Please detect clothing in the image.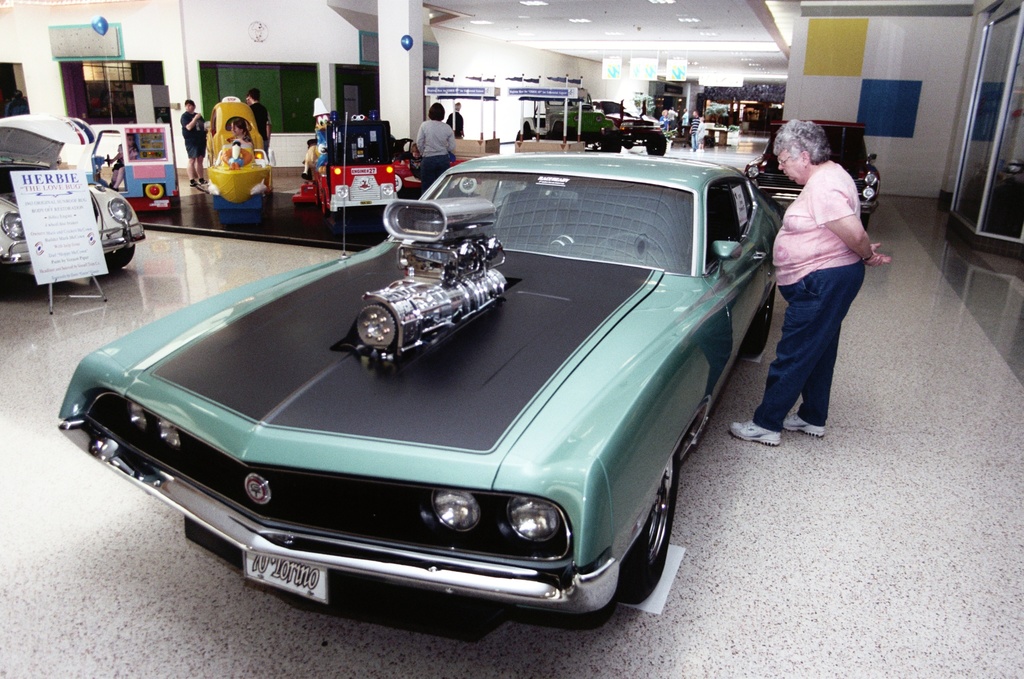
(left=250, top=104, right=269, bottom=147).
